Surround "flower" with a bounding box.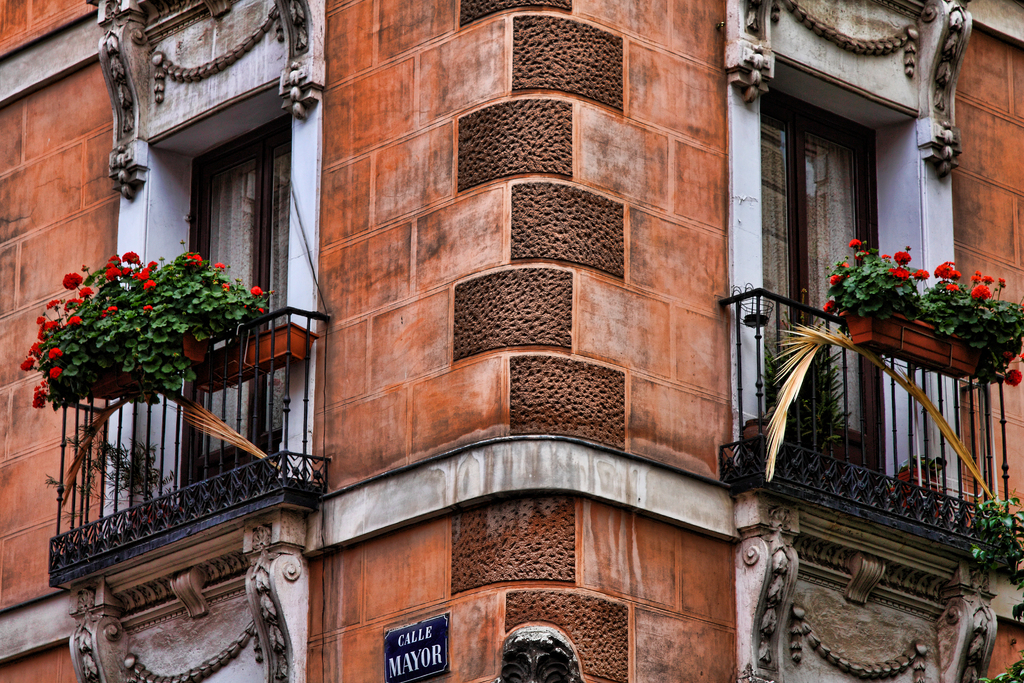
bbox(49, 368, 61, 375).
